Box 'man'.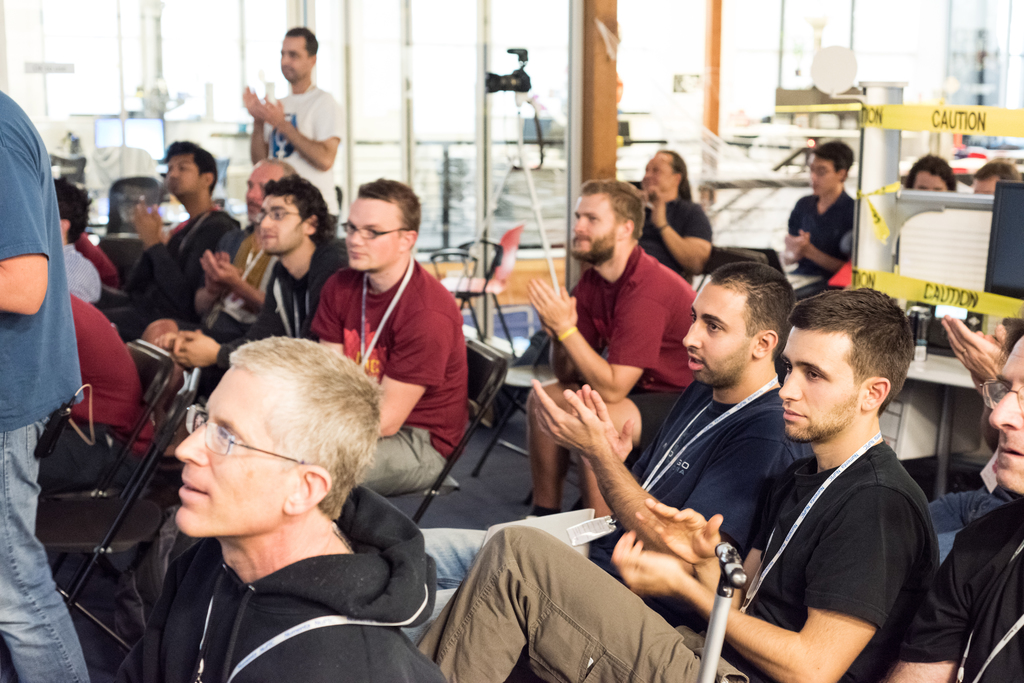
box=[193, 154, 303, 348].
